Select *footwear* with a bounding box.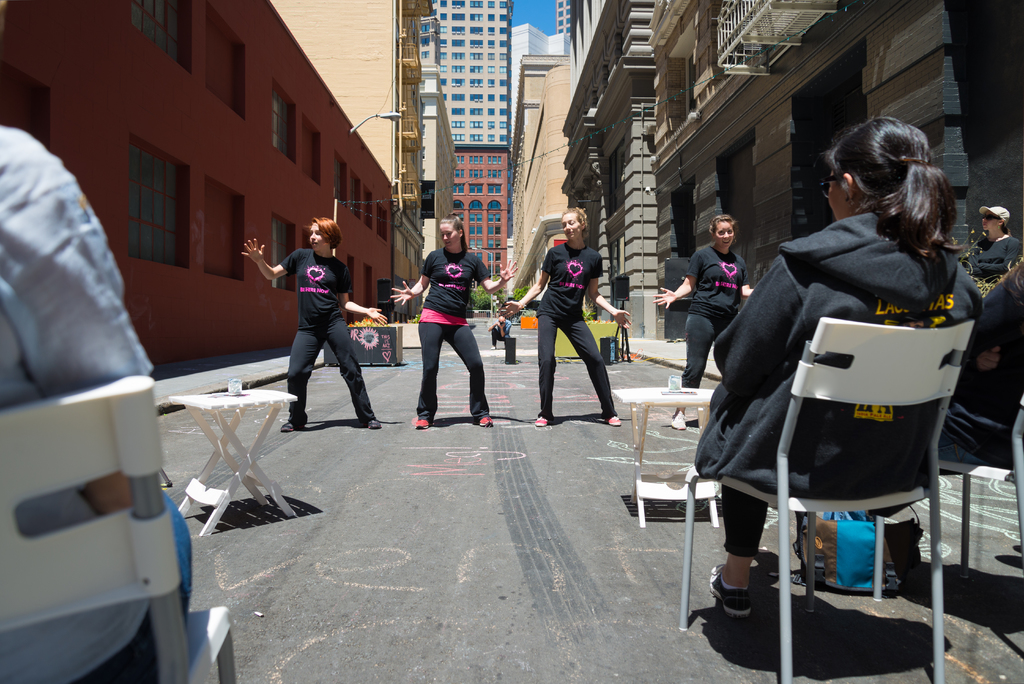
[531, 411, 552, 427].
